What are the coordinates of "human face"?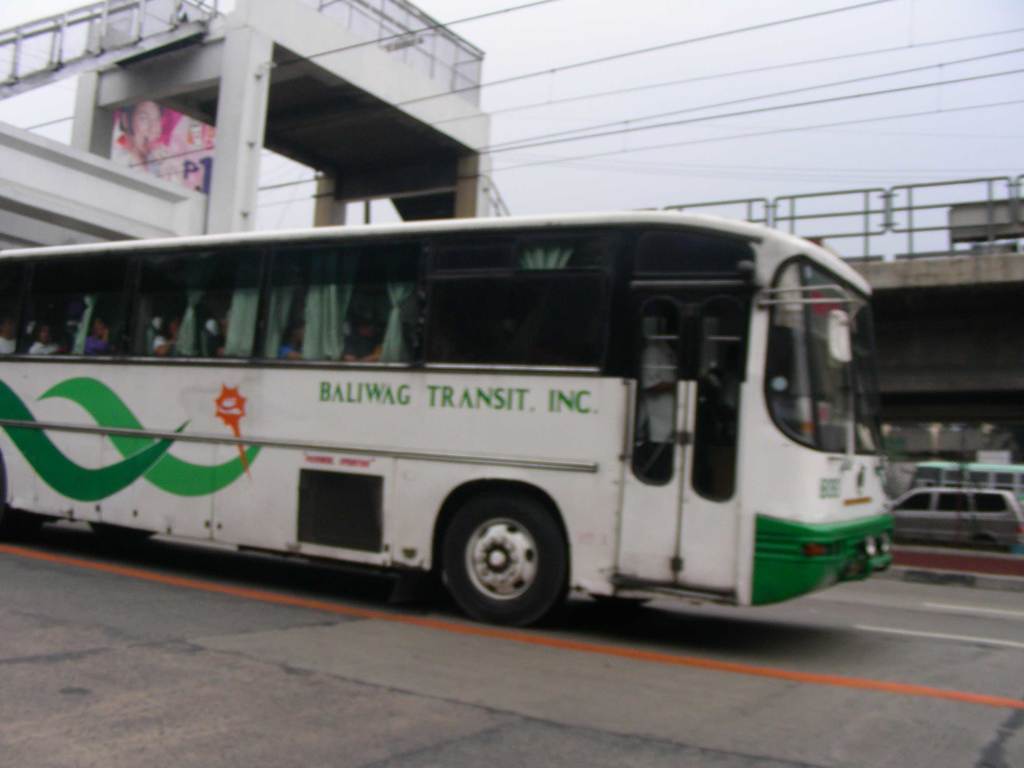
[130,93,162,154].
